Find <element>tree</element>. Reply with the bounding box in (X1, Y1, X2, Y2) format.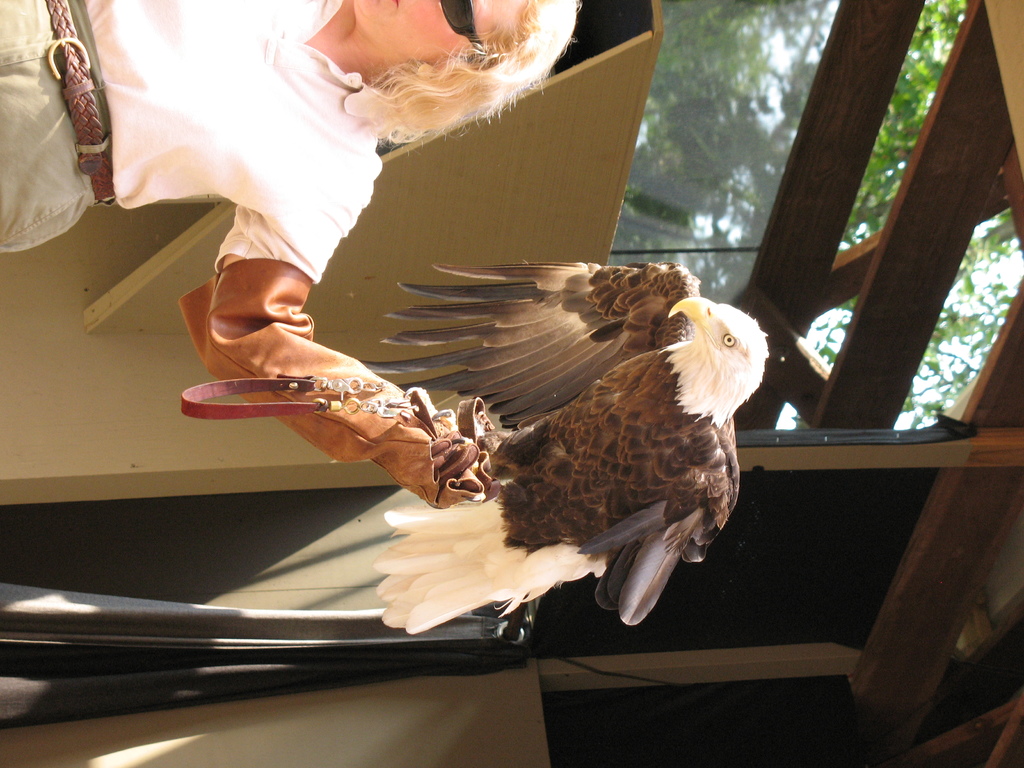
(604, 0, 1023, 435).
